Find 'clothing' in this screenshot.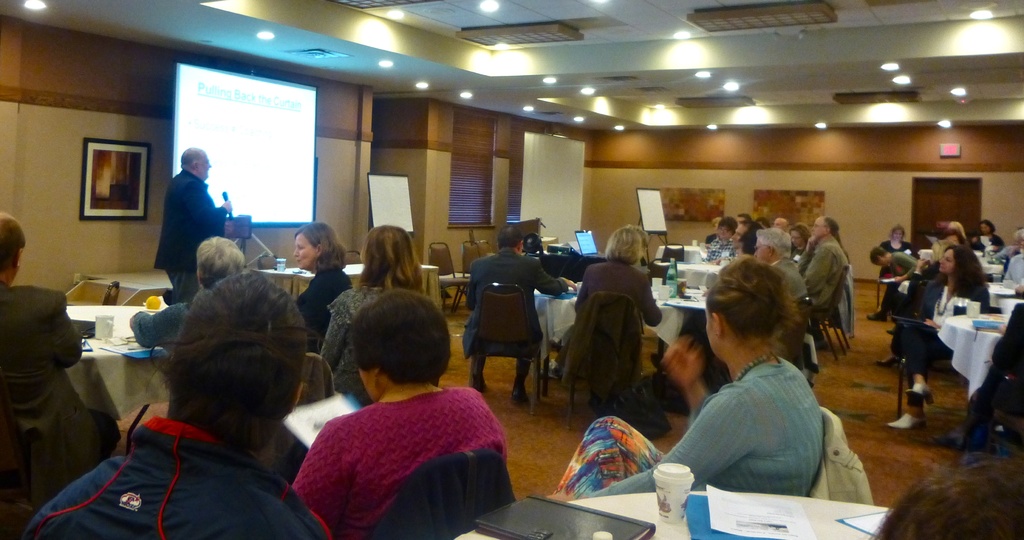
The bounding box for 'clothing' is bbox=(791, 237, 849, 316).
